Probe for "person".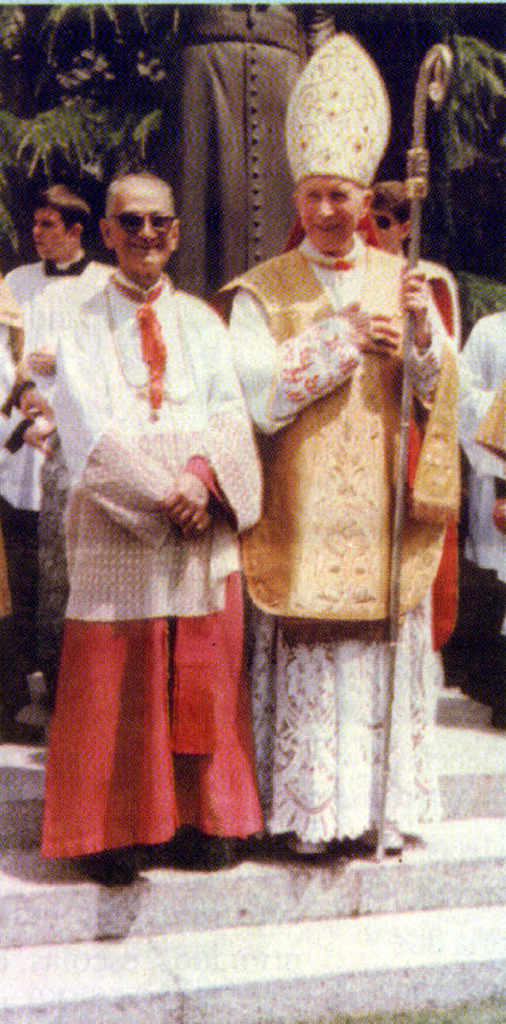
Probe result: [0,279,59,712].
